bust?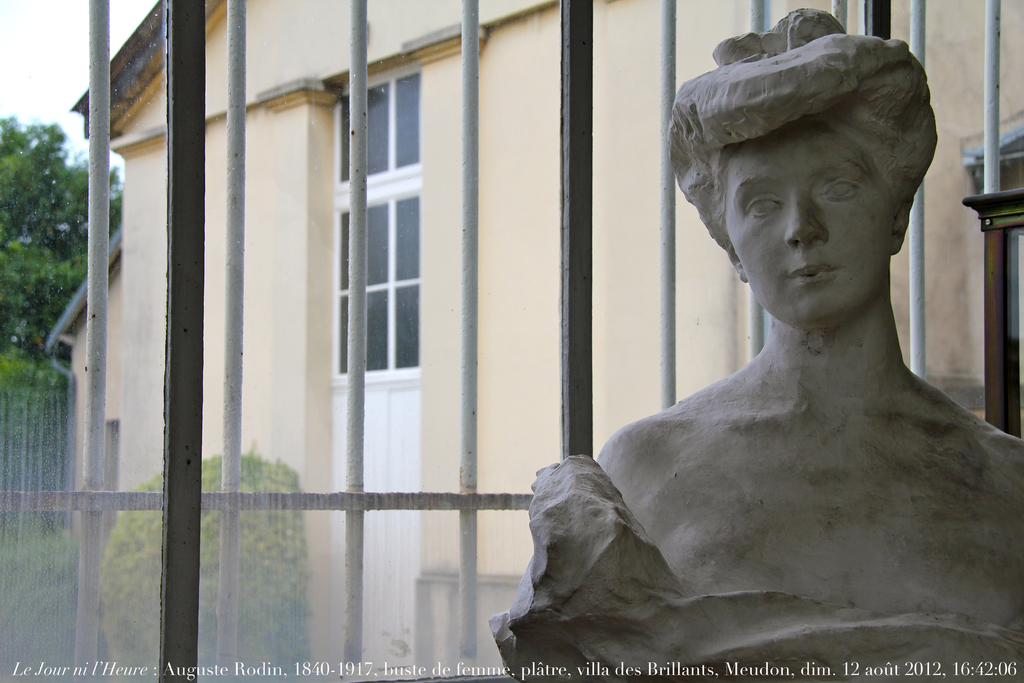
(left=483, top=8, right=1023, bottom=682)
